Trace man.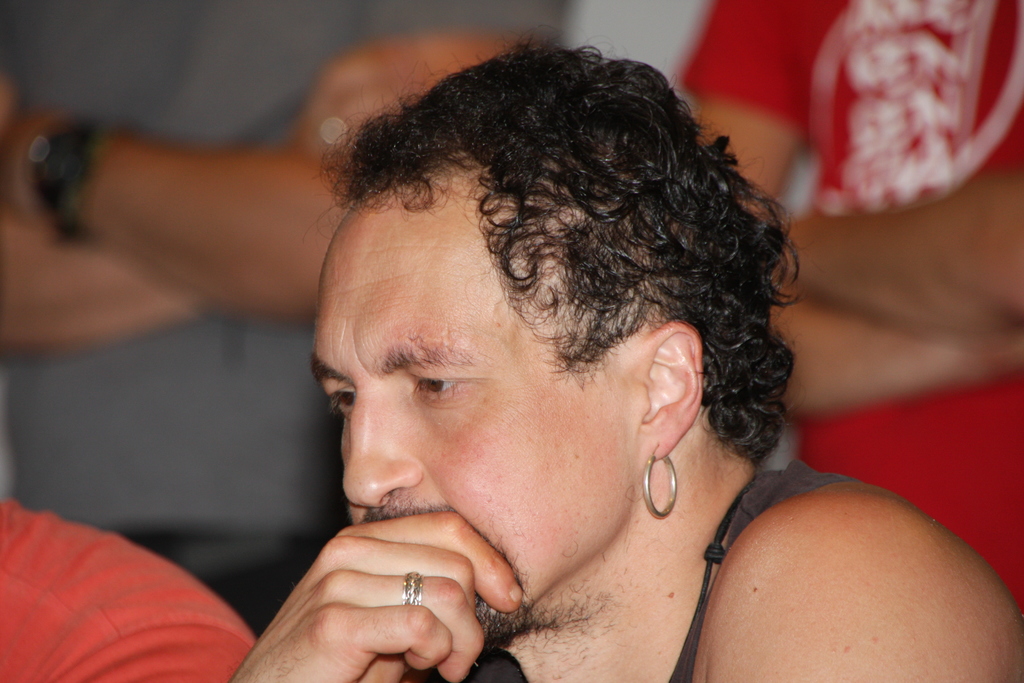
Traced to 186/64/921/682.
